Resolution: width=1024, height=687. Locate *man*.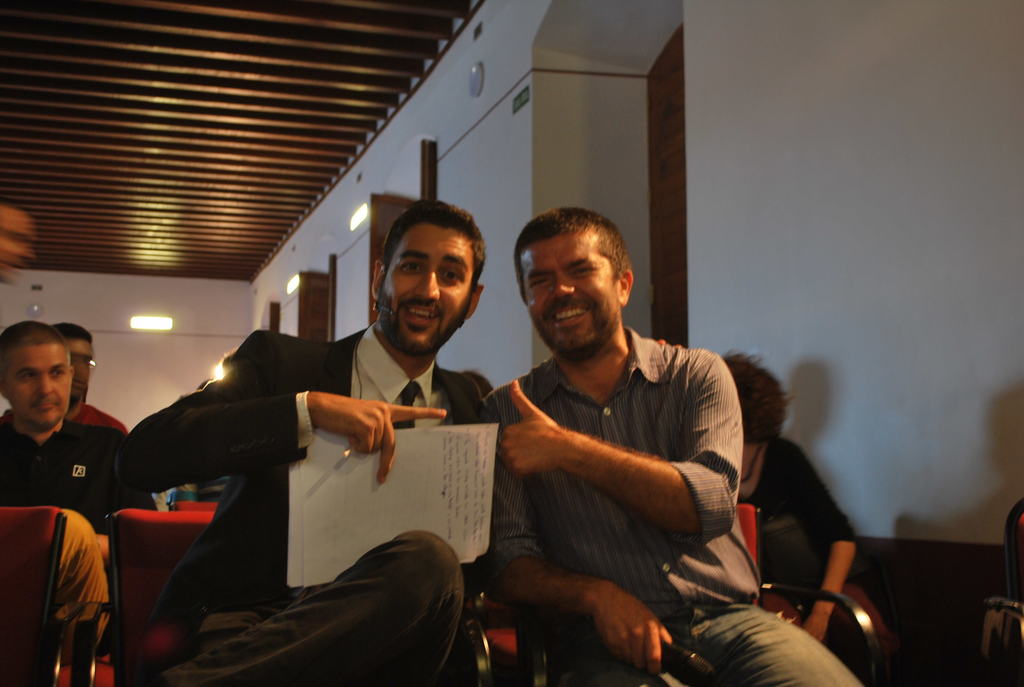
select_region(0, 321, 122, 535).
